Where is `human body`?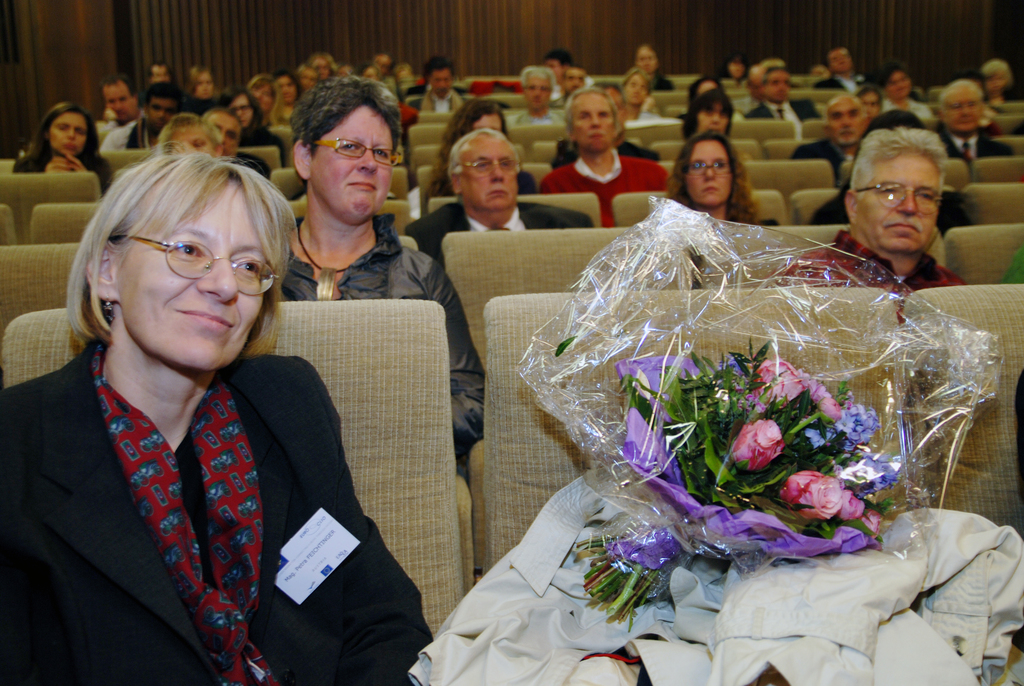
790:94:868:159.
